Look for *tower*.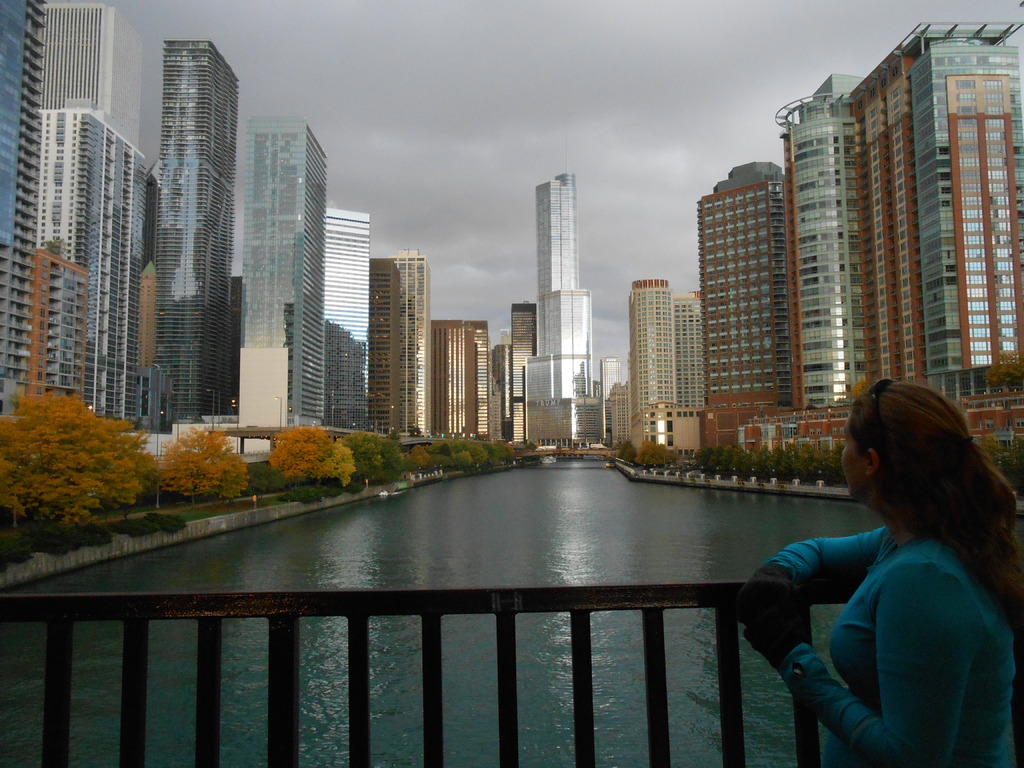
Found: box=[145, 42, 241, 444].
